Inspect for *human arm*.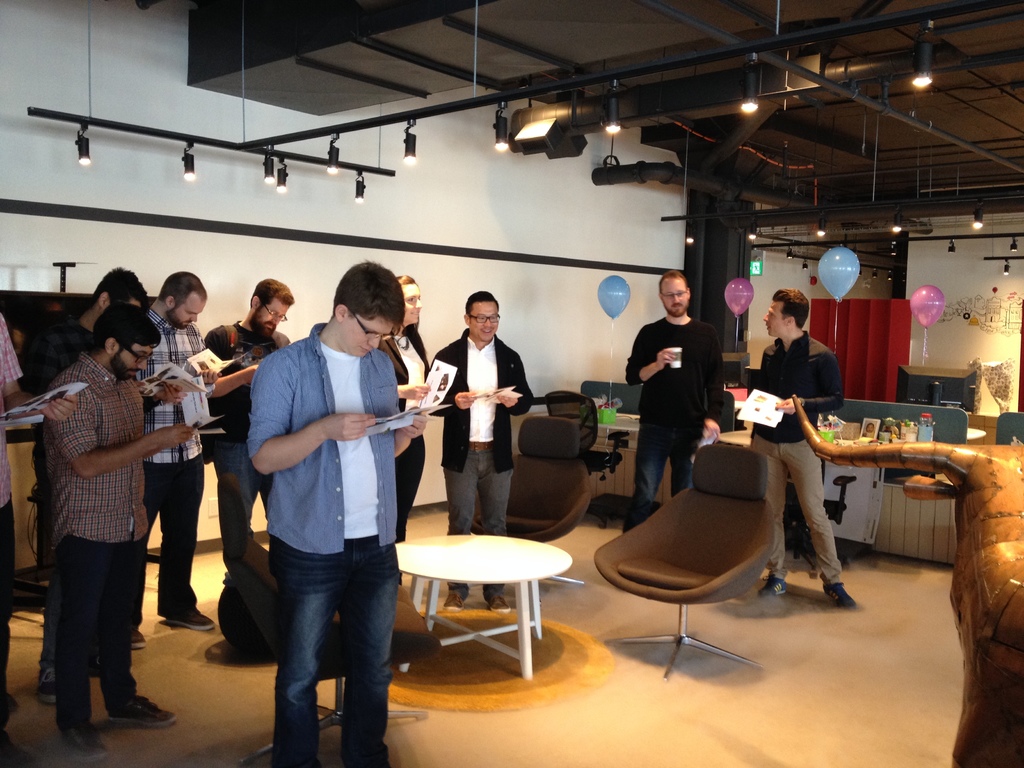
Inspection: <bbox>773, 352, 849, 414</bbox>.
